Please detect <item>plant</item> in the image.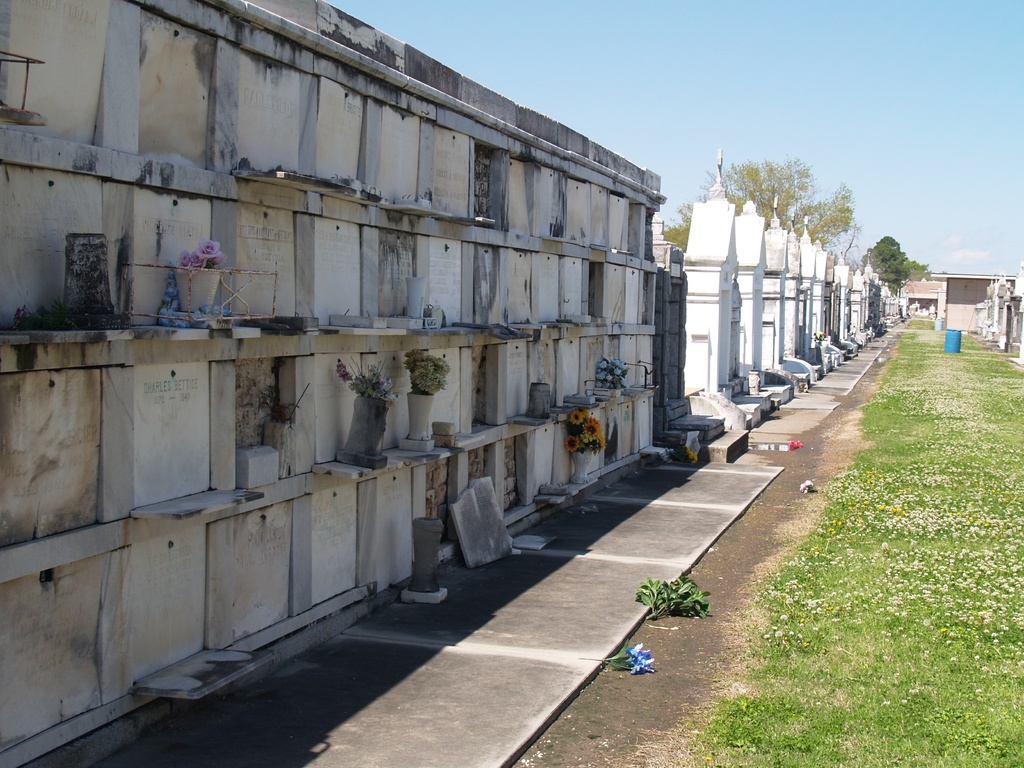
bbox=[165, 236, 226, 279].
